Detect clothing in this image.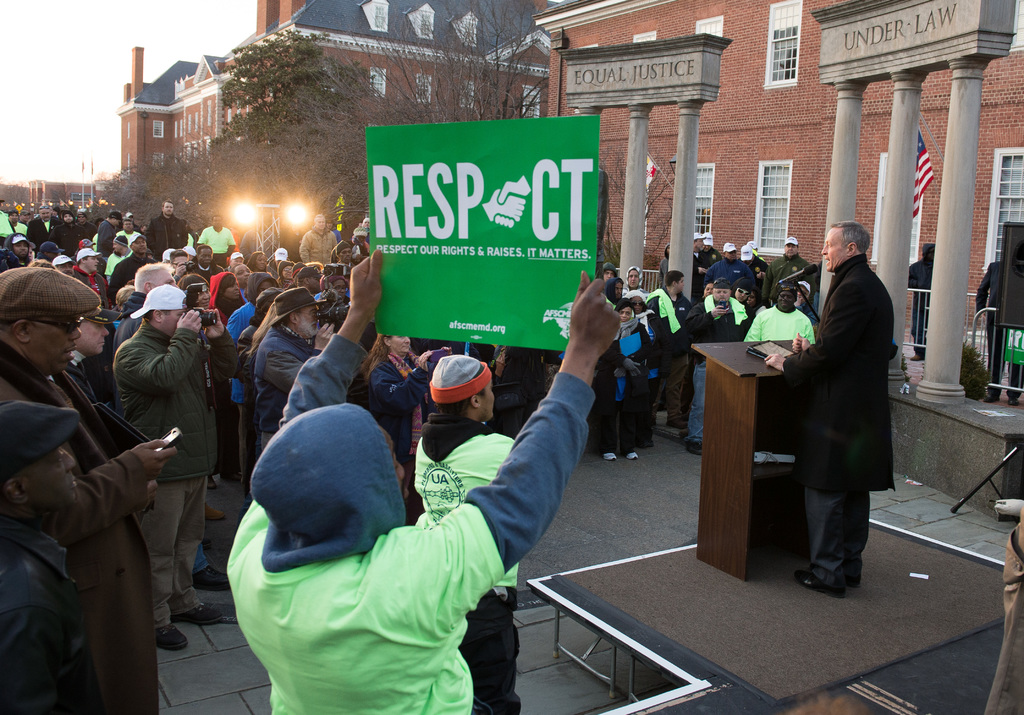
Detection: crop(412, 417, 531, 714).
